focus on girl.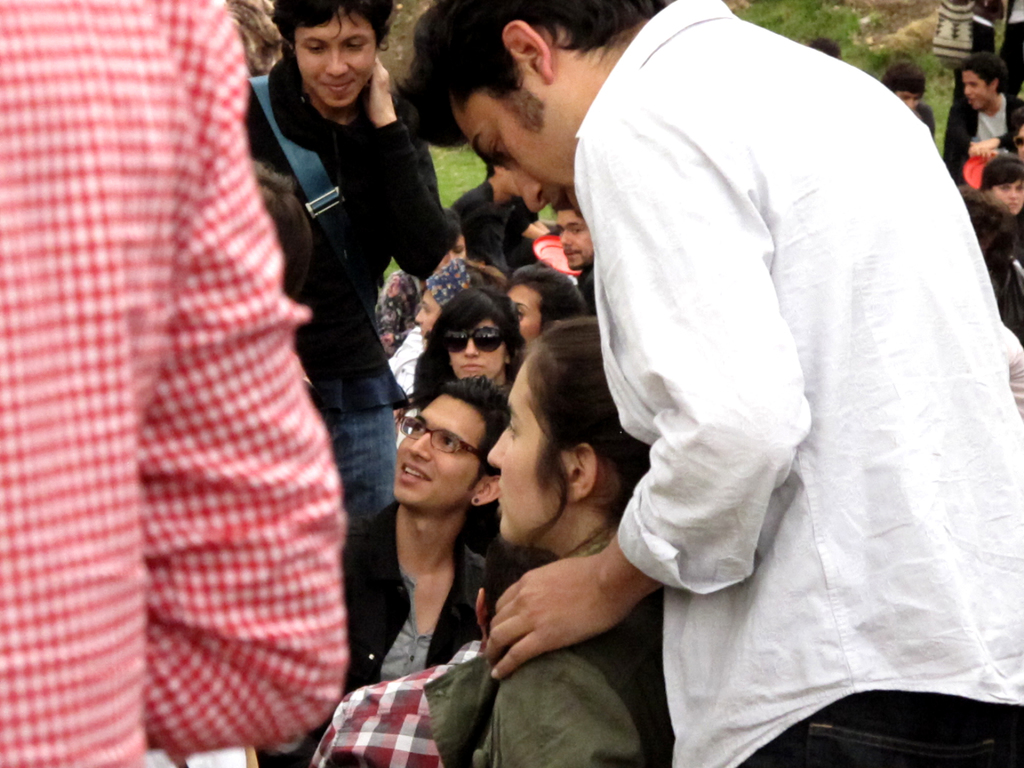
Focused at select_region(410, 286, 520, 389).
